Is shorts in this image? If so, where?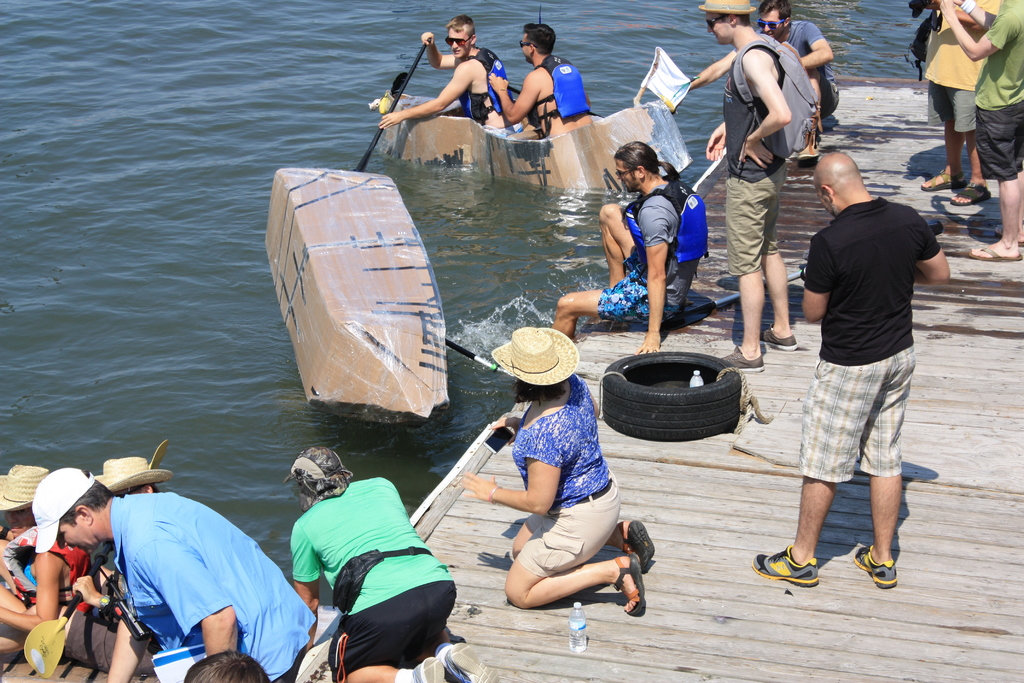
Yes, at (x1=330, y1=582, x2=456, y2=682).
